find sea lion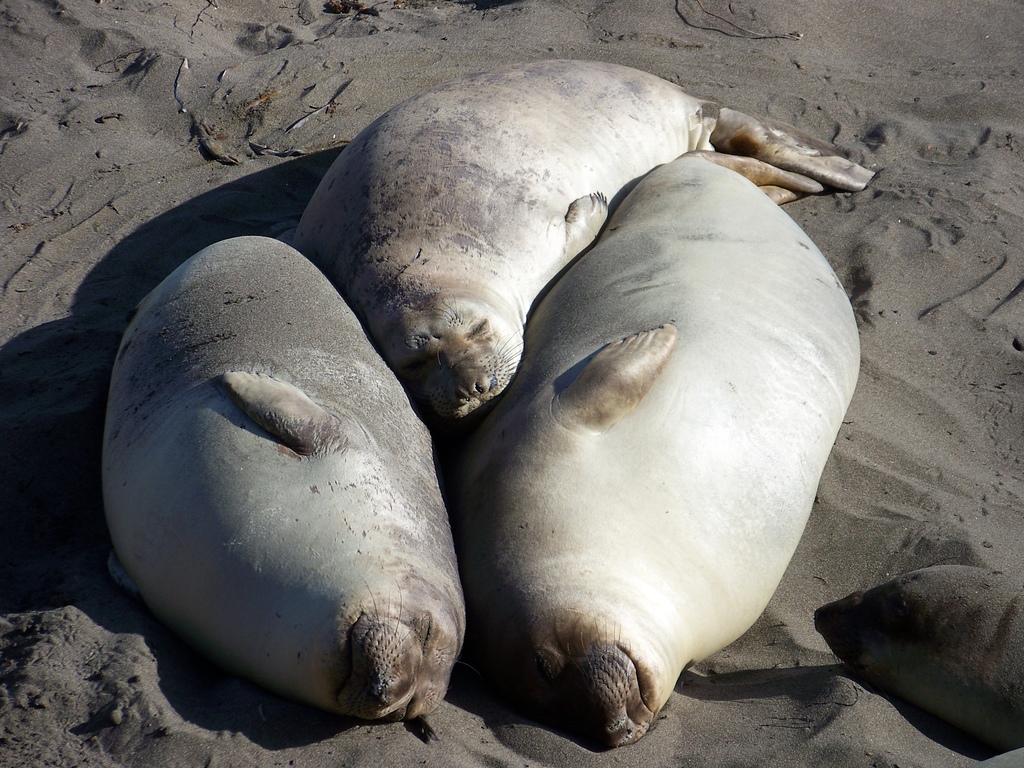
456, 147, 873, 742
